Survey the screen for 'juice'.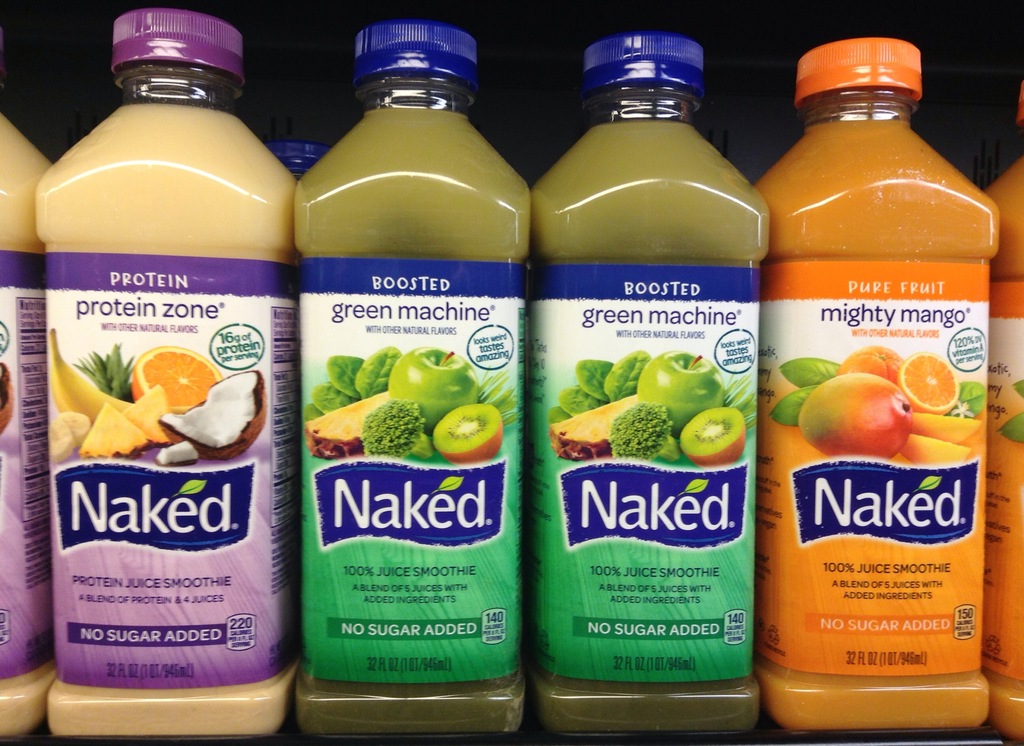
Survey found: pyautogui.locateOnScreen(540, 129, 765, 745).
